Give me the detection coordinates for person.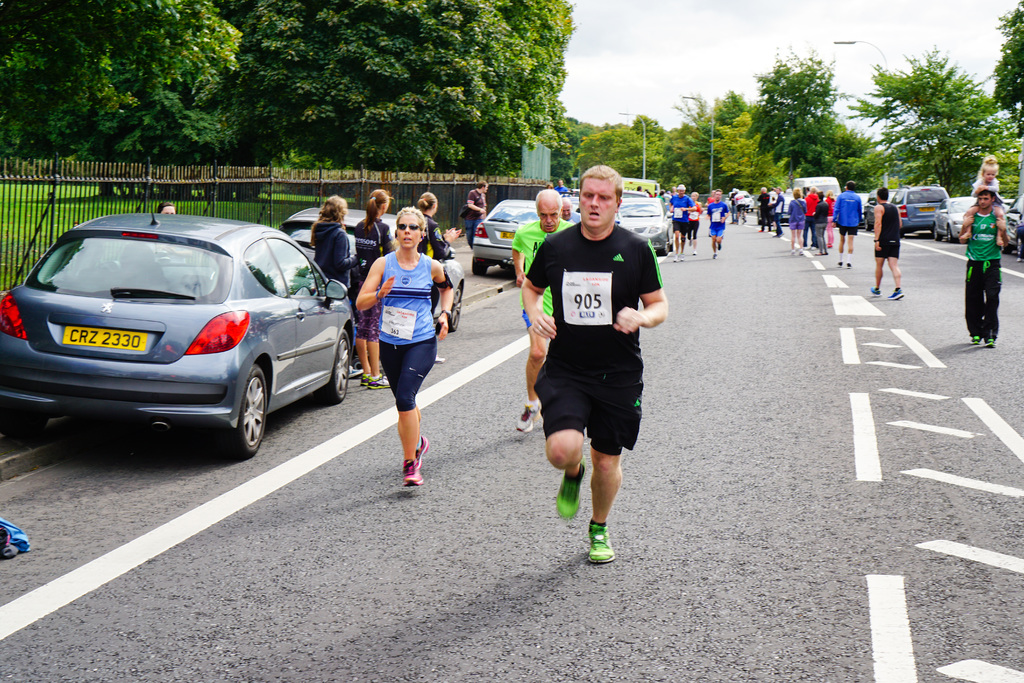
pyautogui.locateOnScreen(959, 189, 1006, 345).
